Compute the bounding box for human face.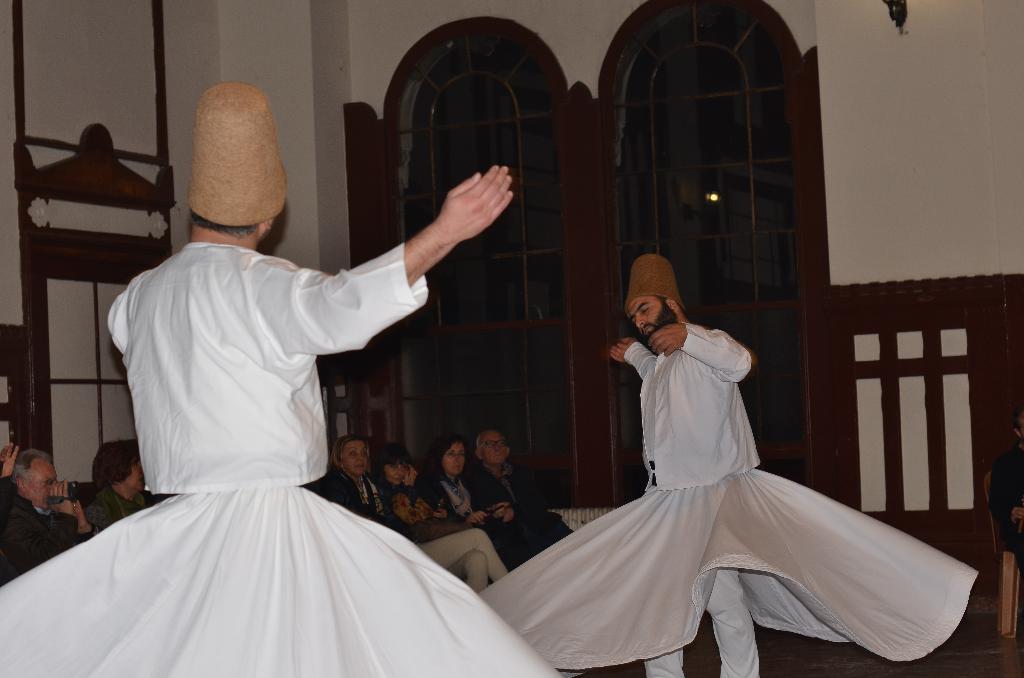
22/462/56/512.
